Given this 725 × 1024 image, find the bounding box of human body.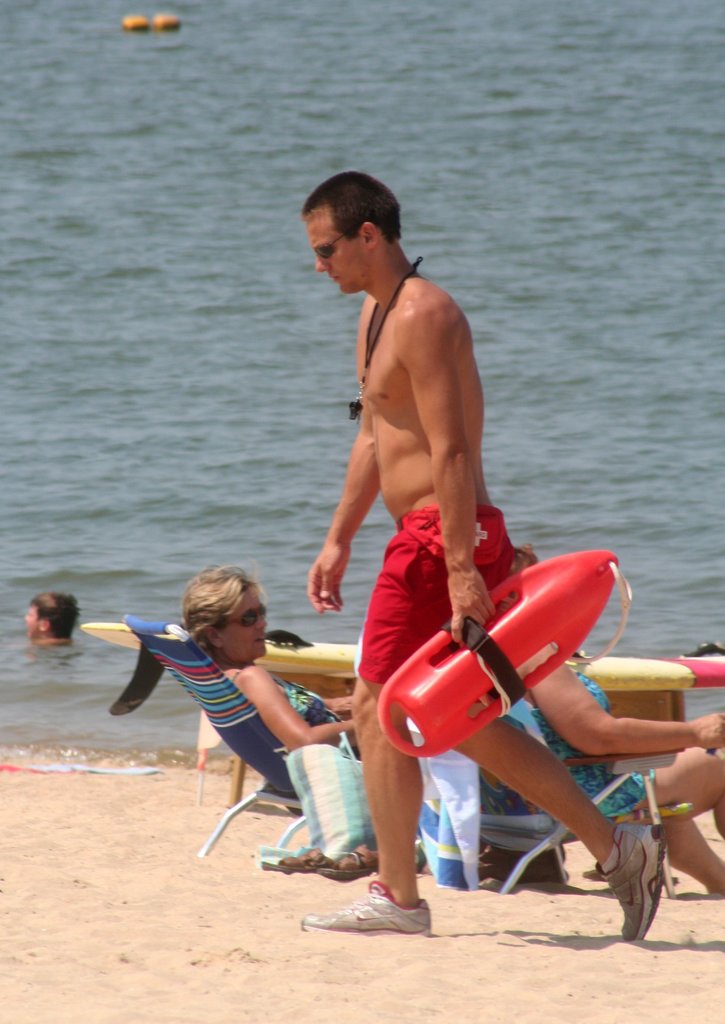
[left=293, top=172, right=664, bottom=950].
